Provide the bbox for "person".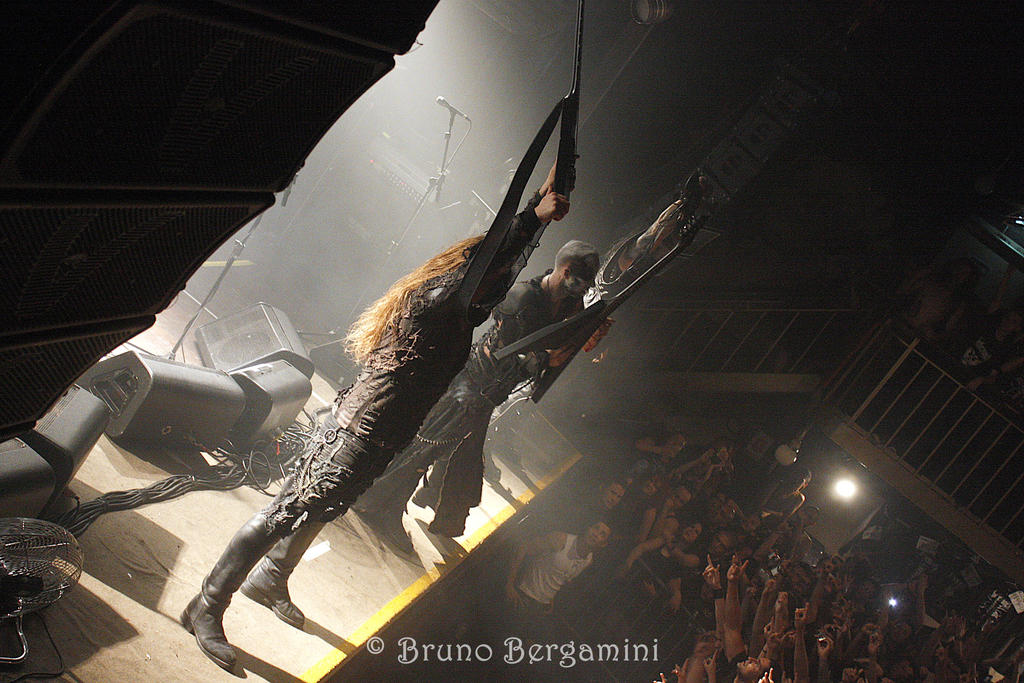
<box>583,179,714,355</box>.
